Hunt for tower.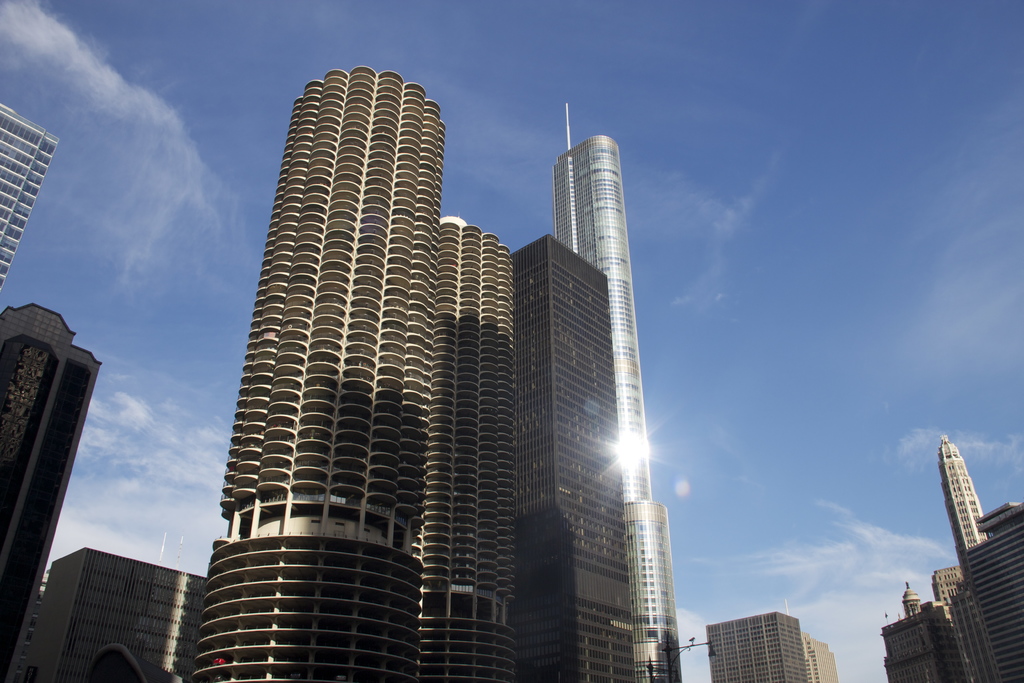
Hunted down at {"left": 944, "top": 435, "right": 988, "bottom": 579}.
